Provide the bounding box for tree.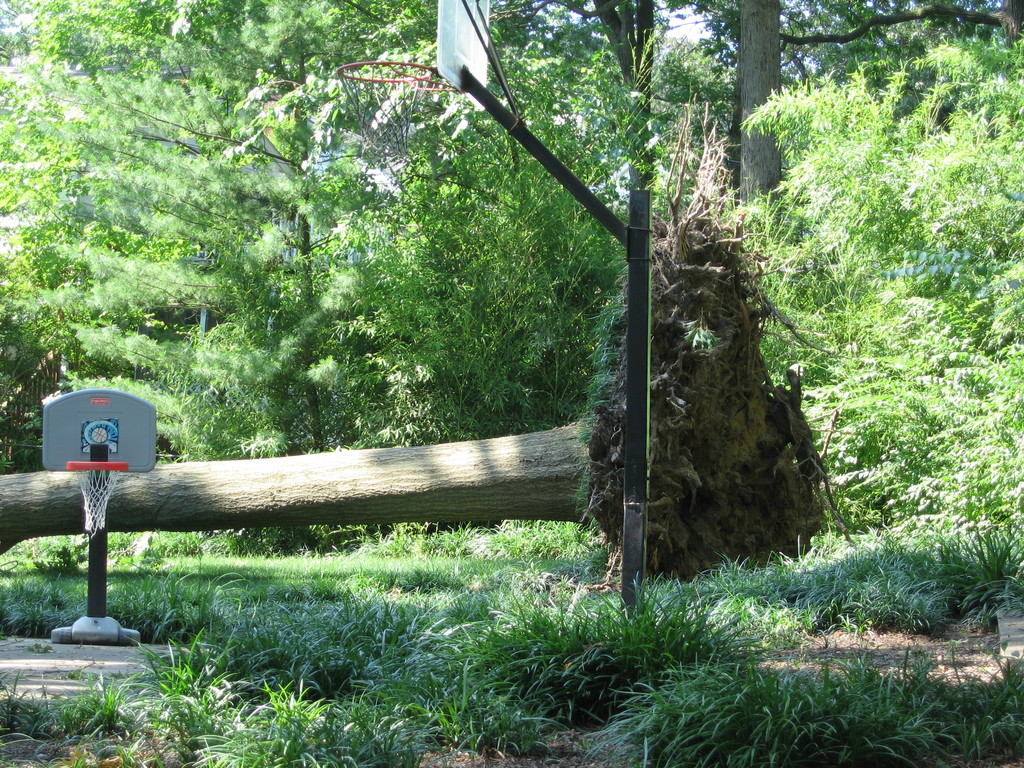
region(0, 0, 185, 442).
